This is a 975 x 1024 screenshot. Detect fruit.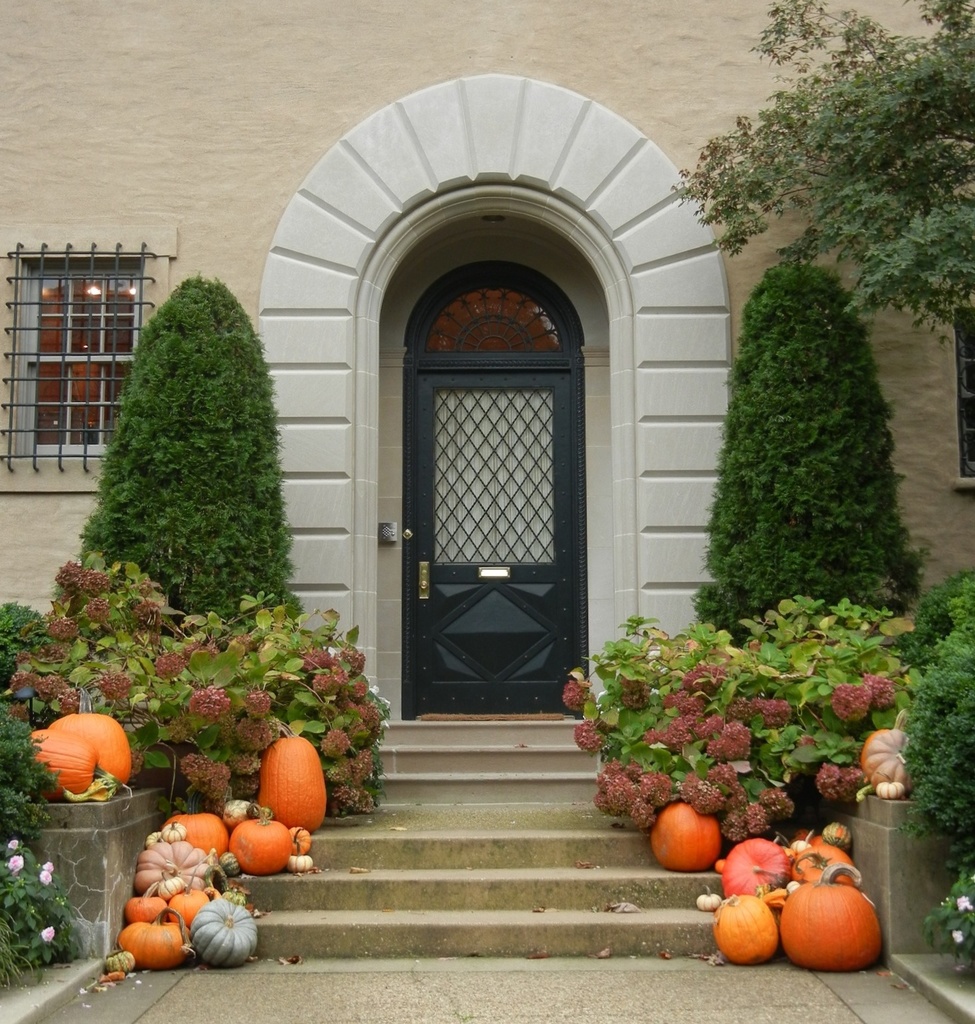
(740,862,895,957).
